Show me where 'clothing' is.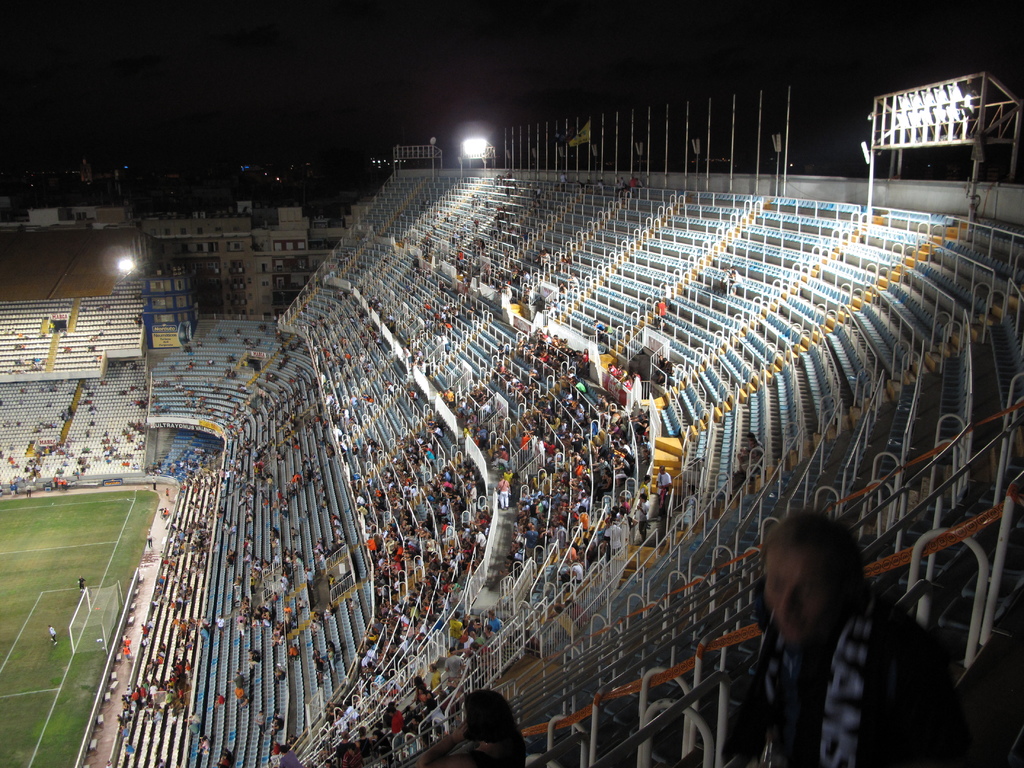
'clothing' is at left=637, top=480, right=648, bottom=495.
